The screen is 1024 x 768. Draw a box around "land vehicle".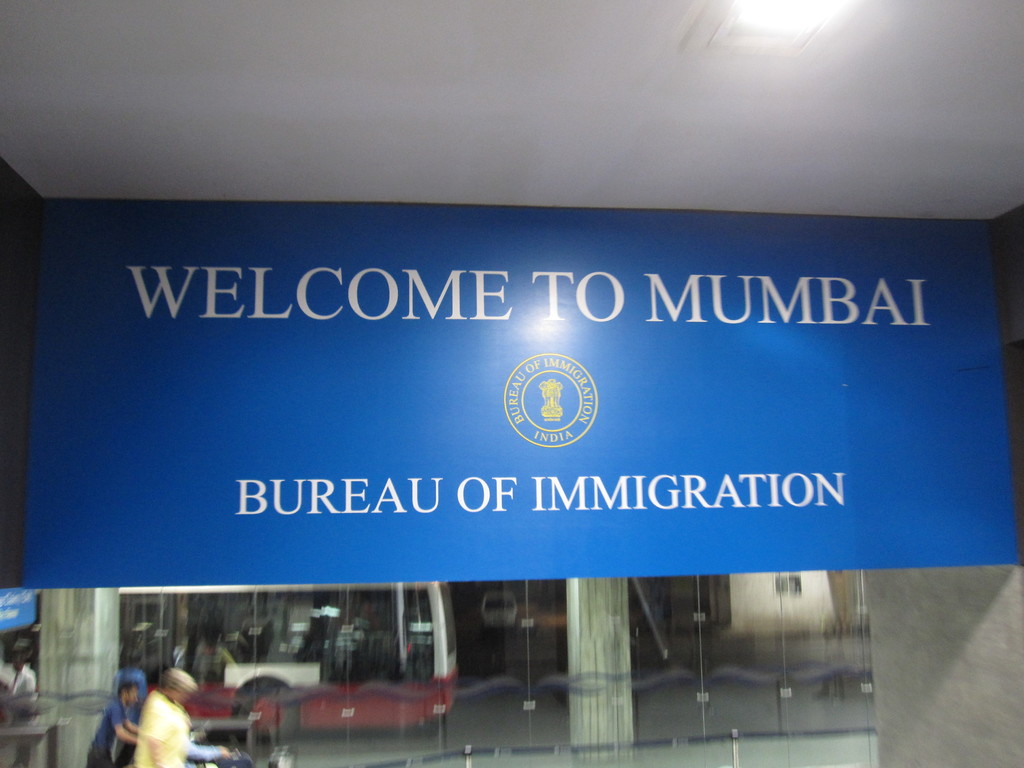
<region>0, 583, 472, 732</region>.
